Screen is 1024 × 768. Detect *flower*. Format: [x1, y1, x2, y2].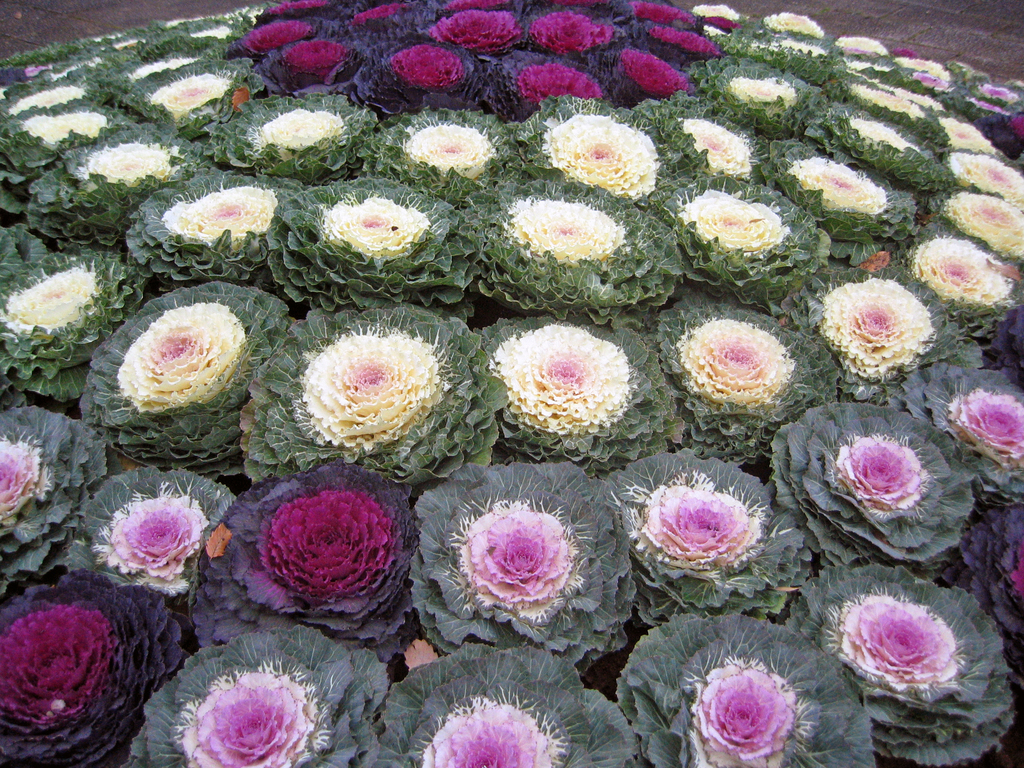
[0, 604, 117, 730].
